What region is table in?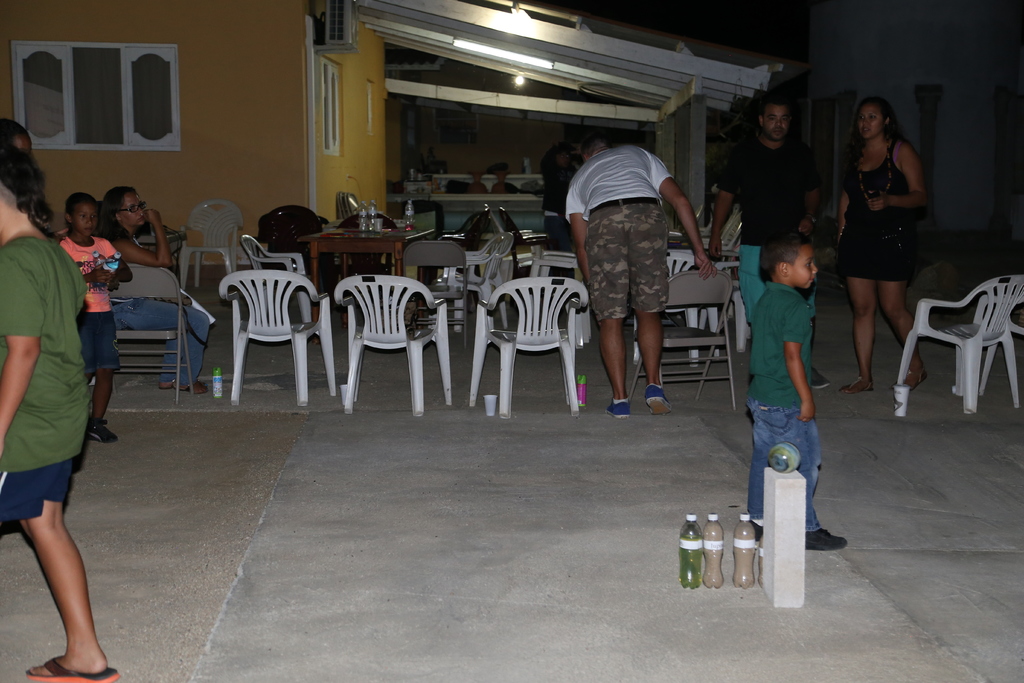
region(295, 210, 456, 353).
